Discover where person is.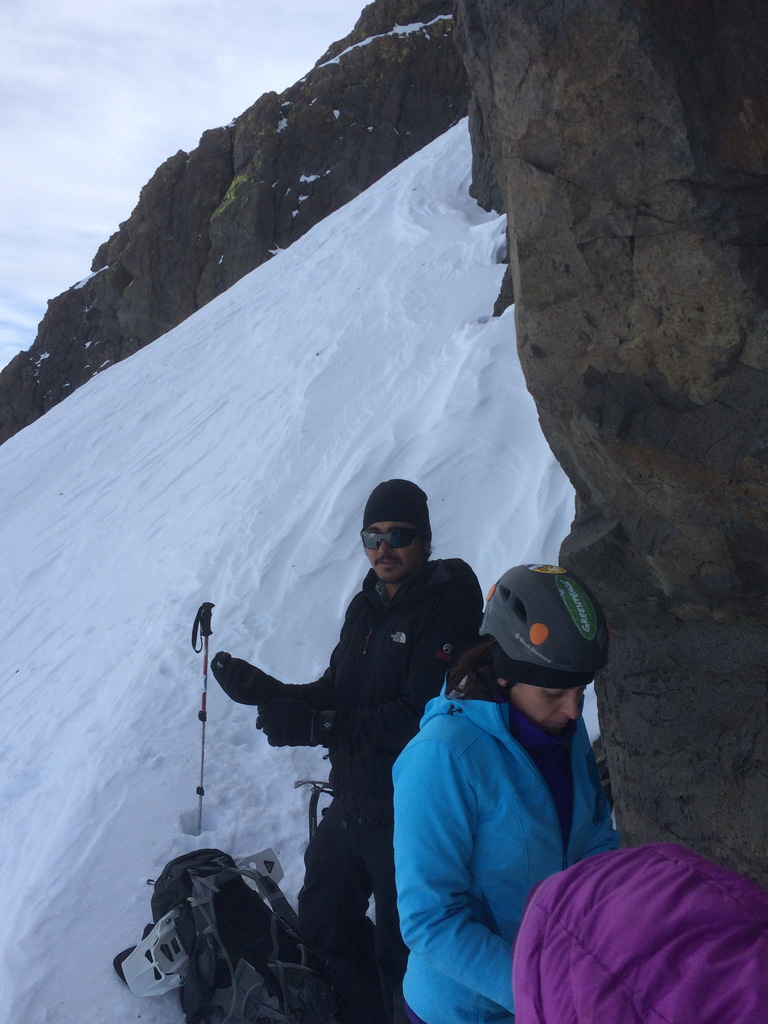
Discovered at bbox(226, 478, 485, 1007).
